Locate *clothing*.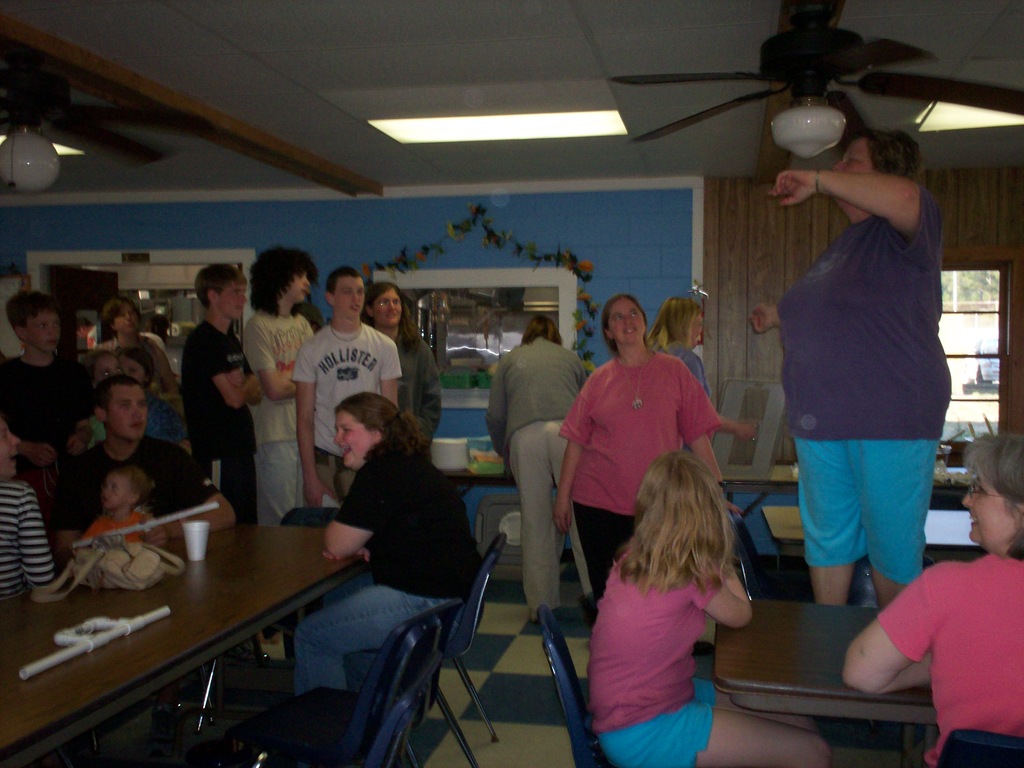
Bounding box: {"x1": 562, "y1": 354, "x2": 717, "y2": 607}.
